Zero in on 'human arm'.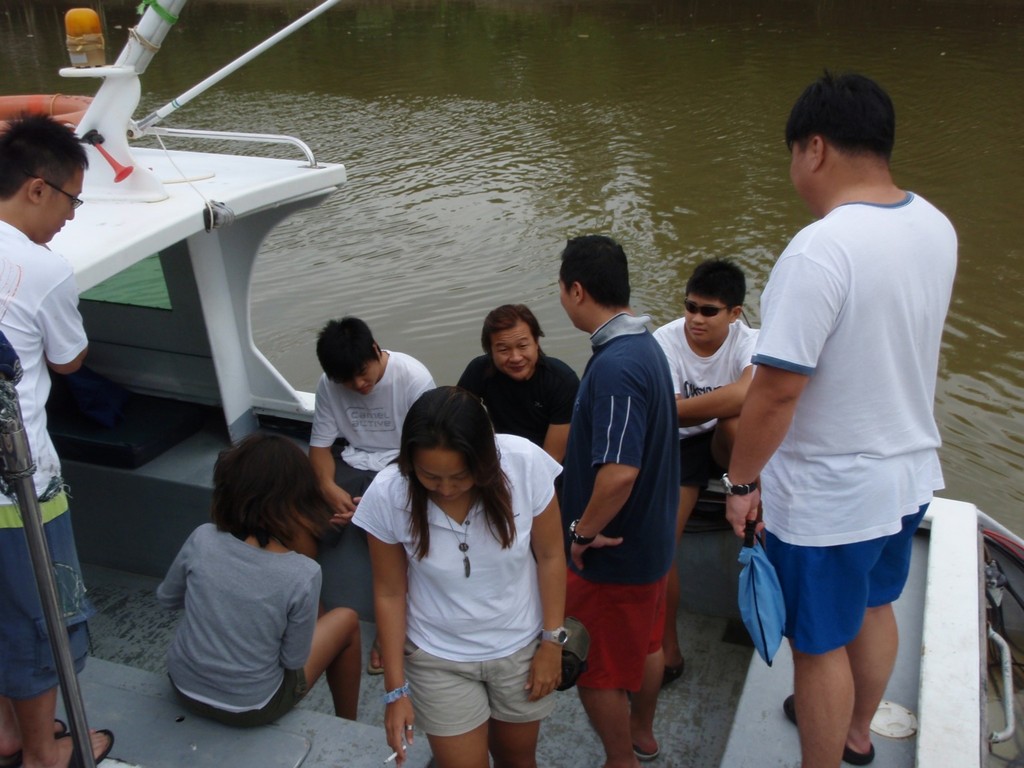
Zeroed in: (x1=27, y1=254, x2=97, y2=378).
